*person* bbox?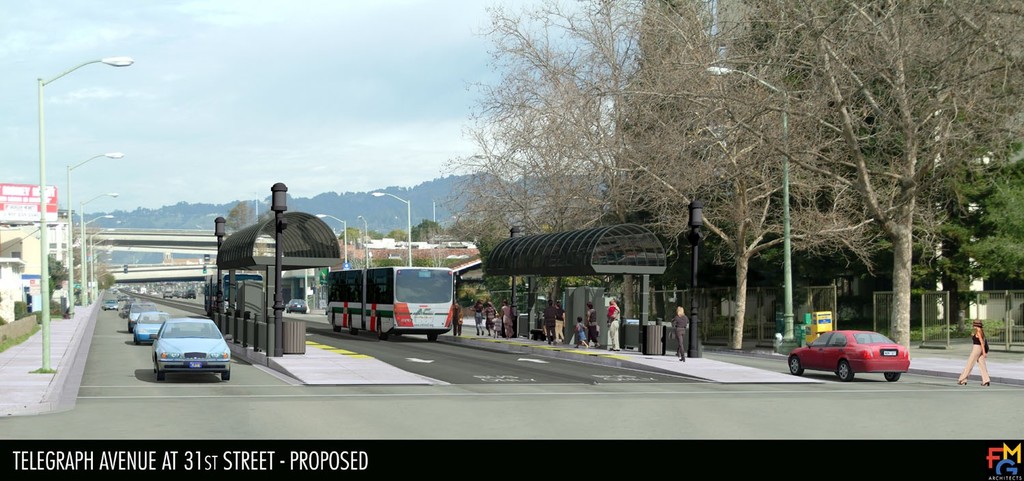
(x1=956, y1=318, x2=991, y2=387)
